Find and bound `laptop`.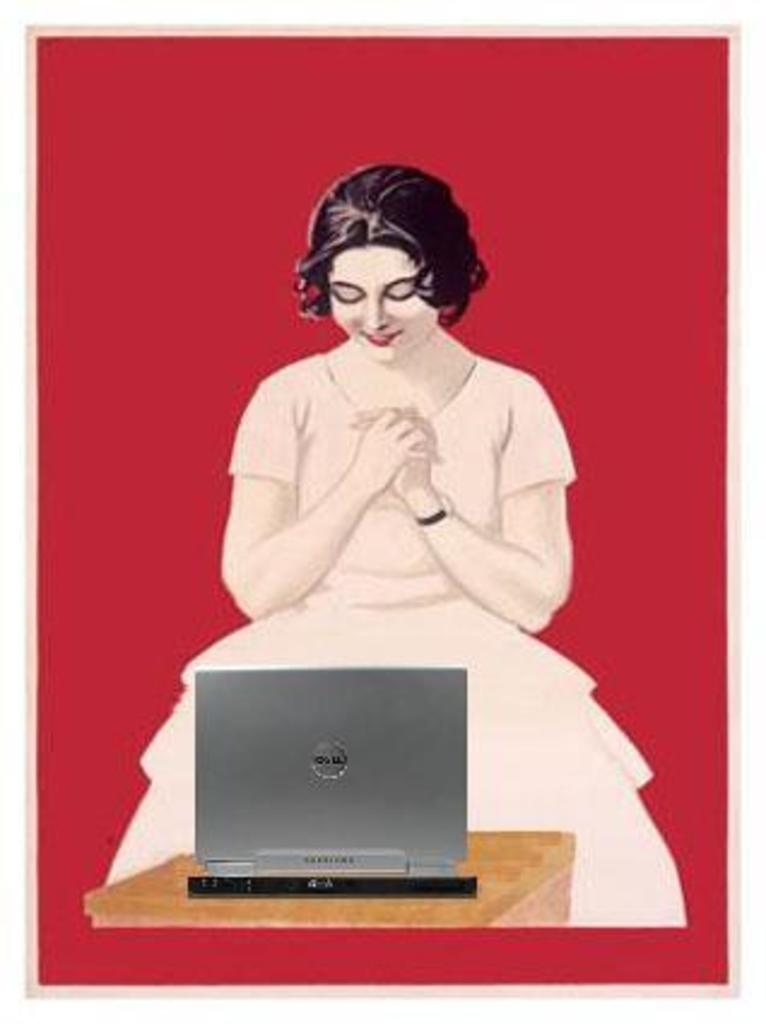
Bound: rect(185, 658, 484, 899).
